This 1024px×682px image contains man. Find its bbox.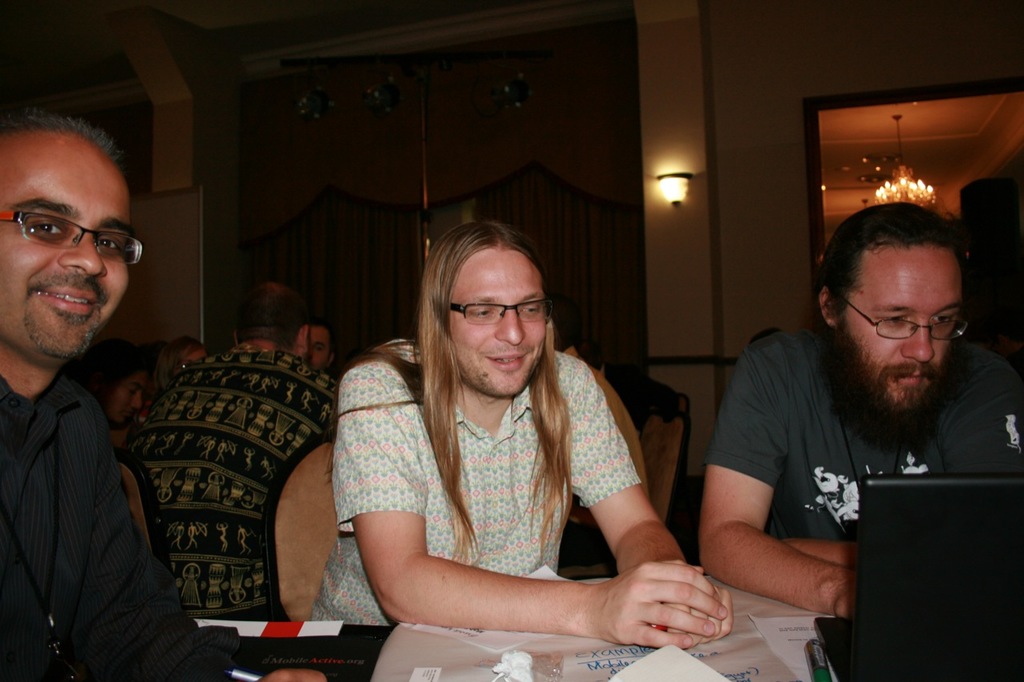
Rect(695, 193, 1023, 614).
